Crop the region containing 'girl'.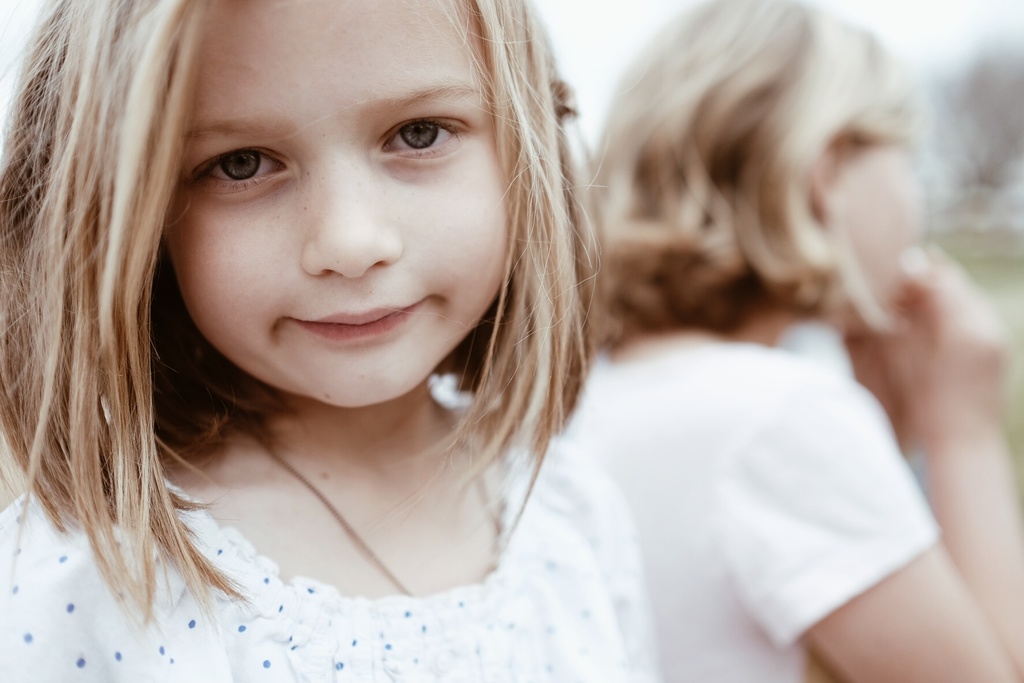
Crop region: <region>556, 2, 1021, 682</region>.
